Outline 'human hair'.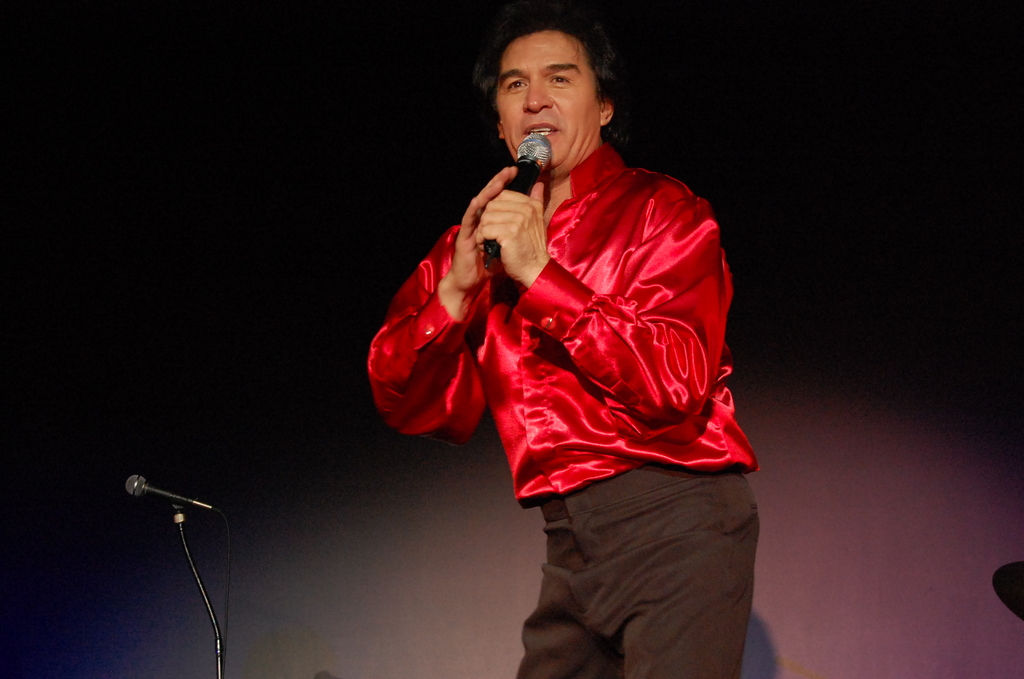
Outline: box(491, 17, 622, 120).
